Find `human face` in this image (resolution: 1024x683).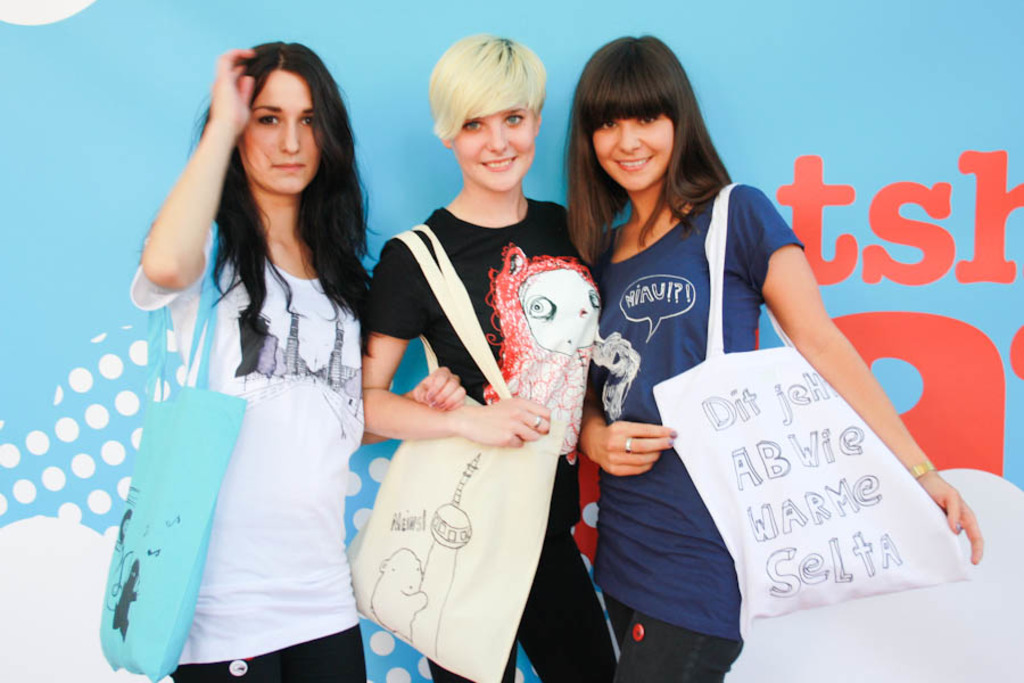
[455,102,536,186].
